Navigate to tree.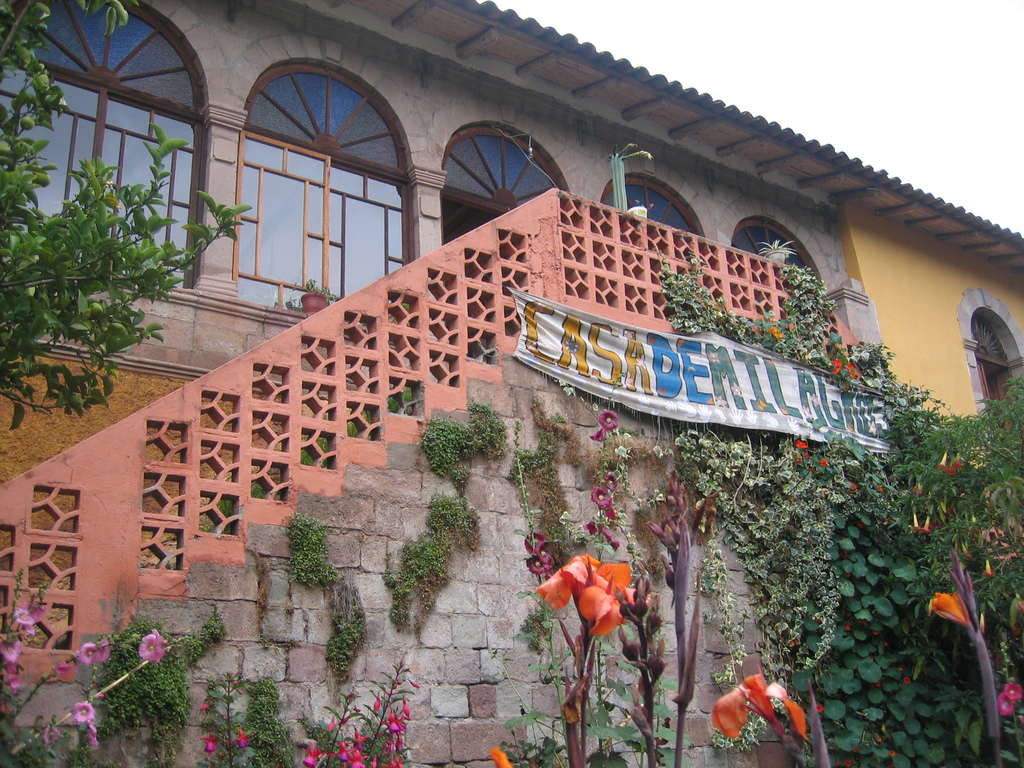
Navigation target: bbox=(0, 254, 1023, 767).
